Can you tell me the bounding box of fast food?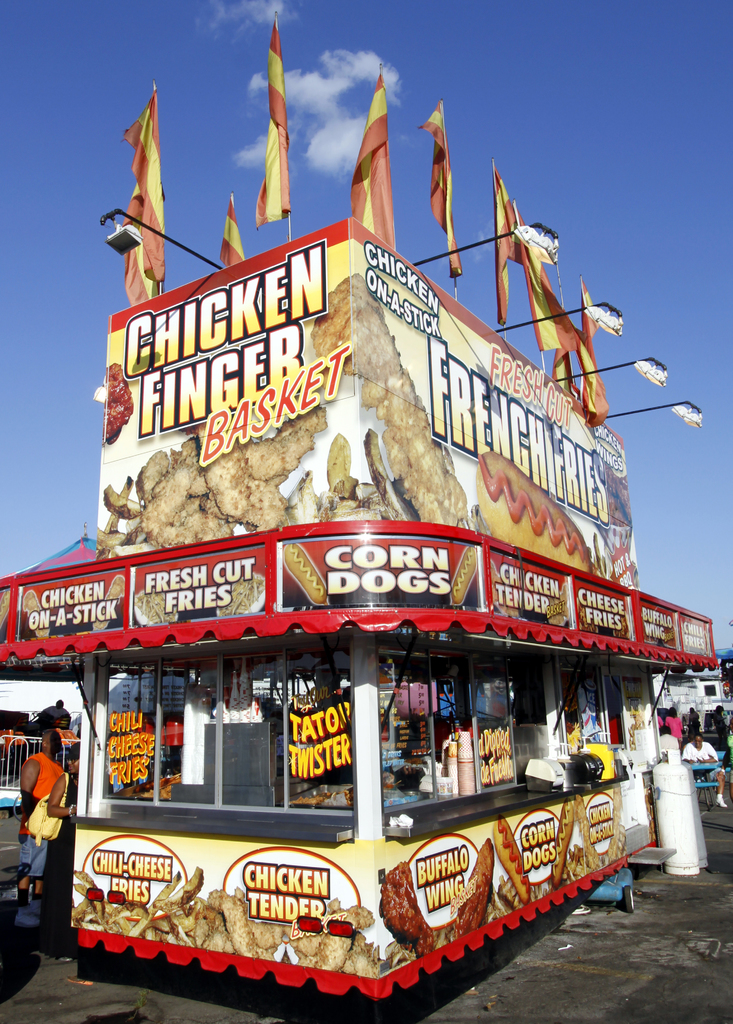
<box>495,820,531,906</box>.
